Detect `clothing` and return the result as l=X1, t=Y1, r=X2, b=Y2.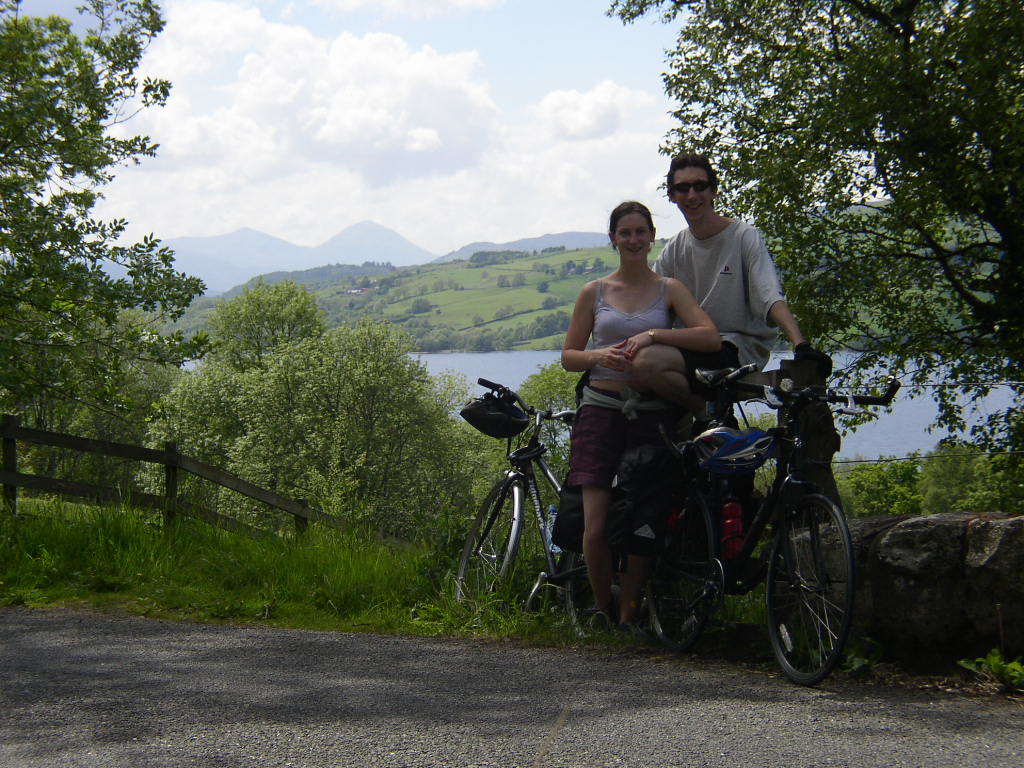
l=662, t=193, r=803, b=386.
